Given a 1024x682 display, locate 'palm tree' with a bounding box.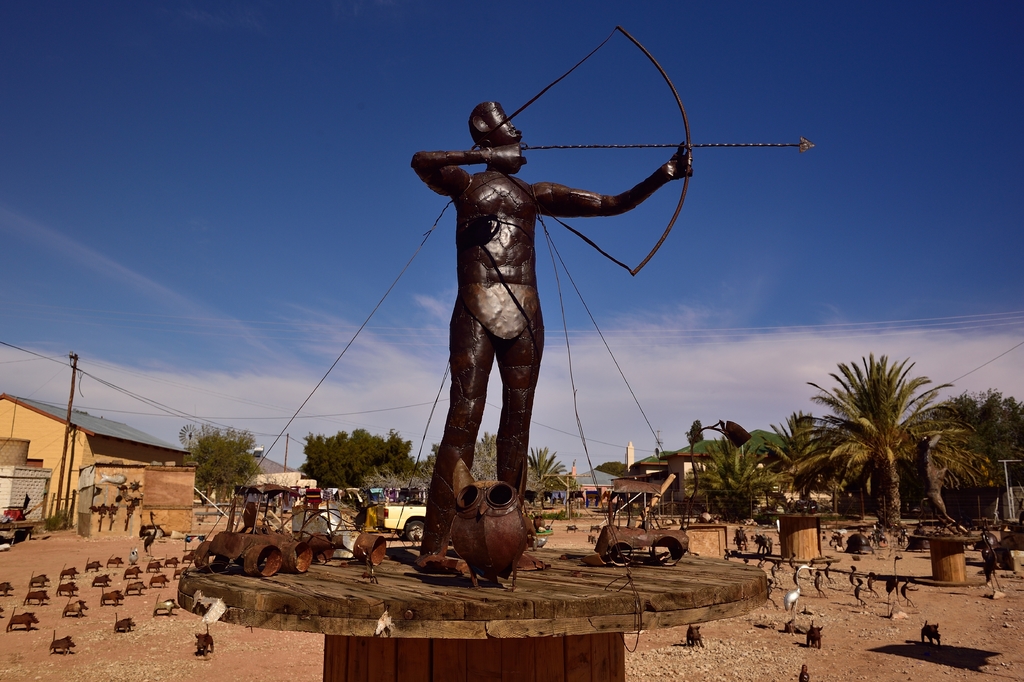
Located: region(766, 404, 828, 509).
